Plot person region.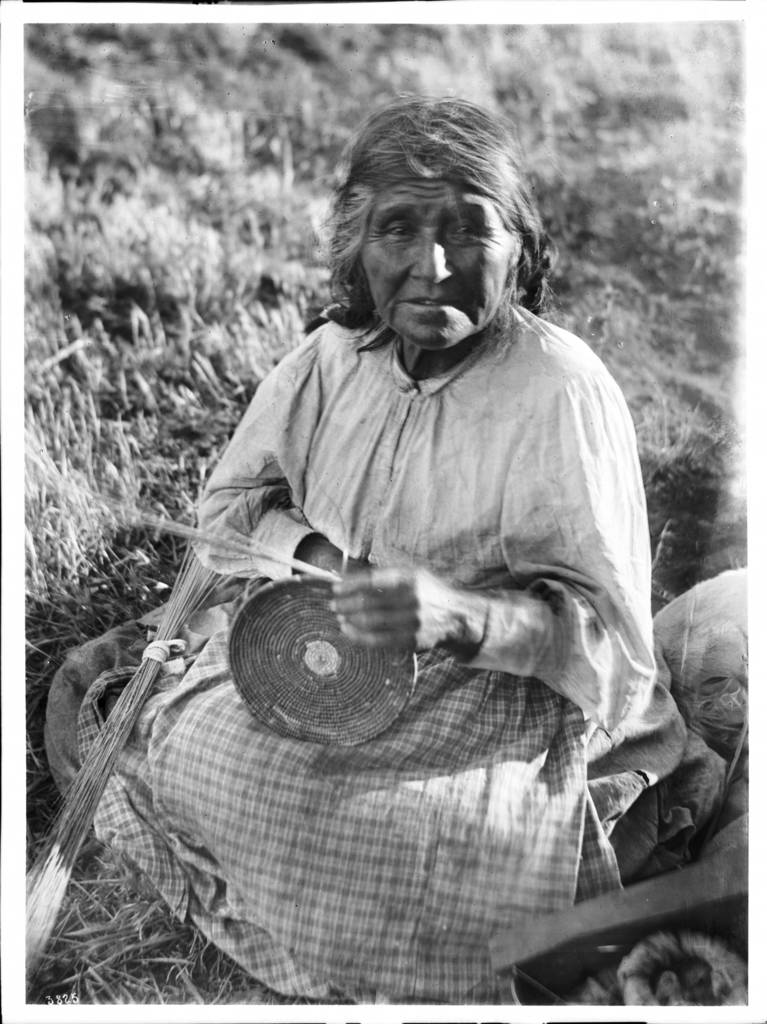
Plotted at {"x1": 94, "y1": 121, "x2": 696, "y2": 972}.
